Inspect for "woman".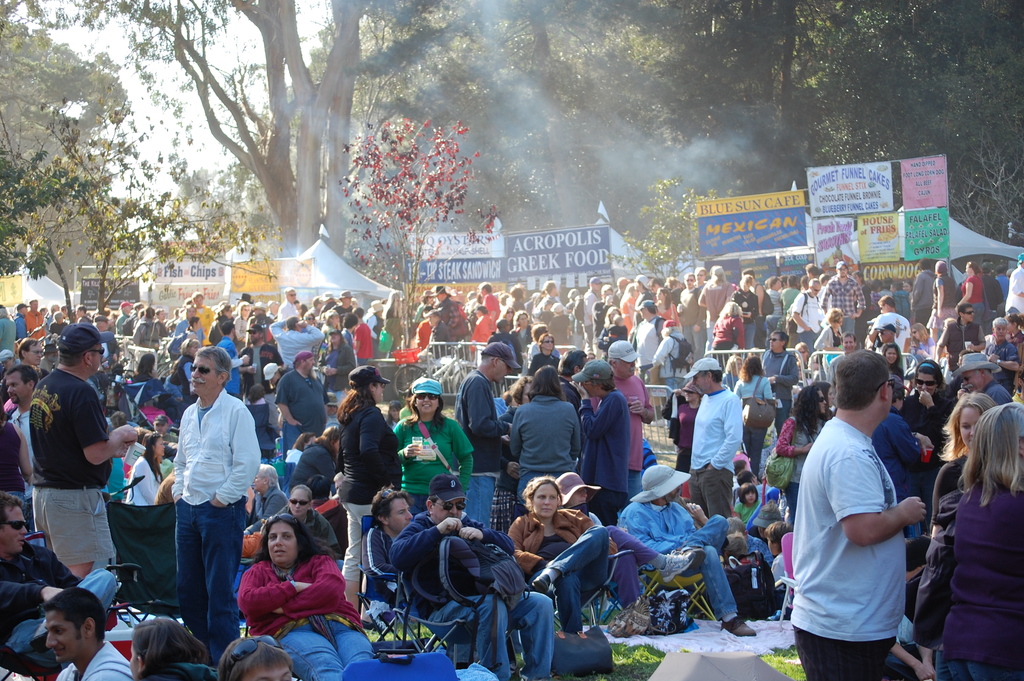
Inspection: 124 429 166 507.
